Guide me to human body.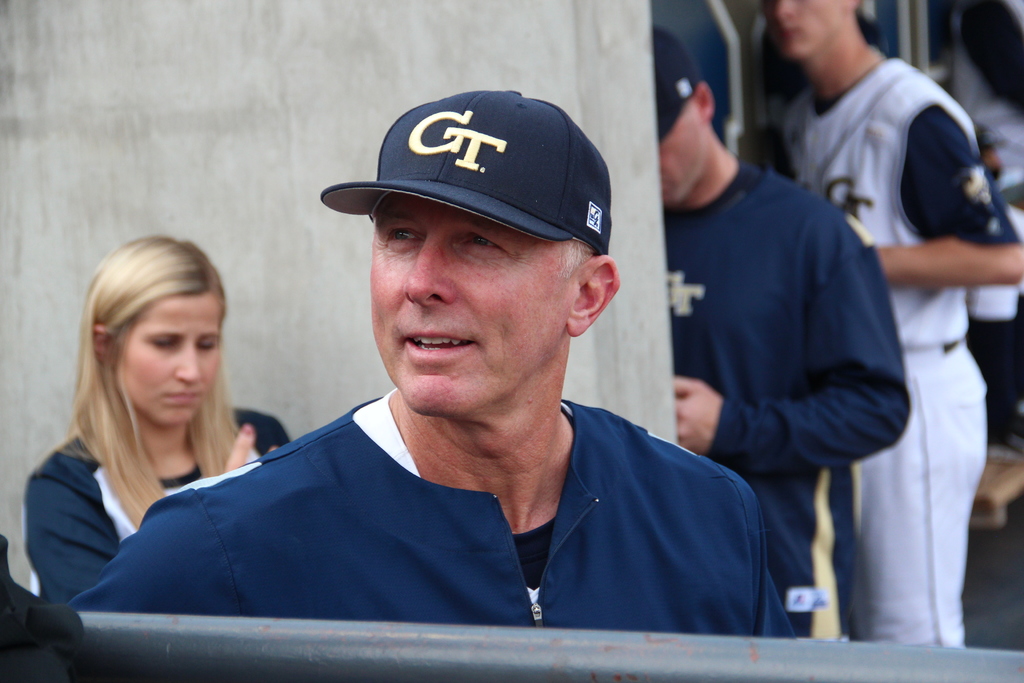
Guidance: bbox=(803, 12, 1007, 682).
